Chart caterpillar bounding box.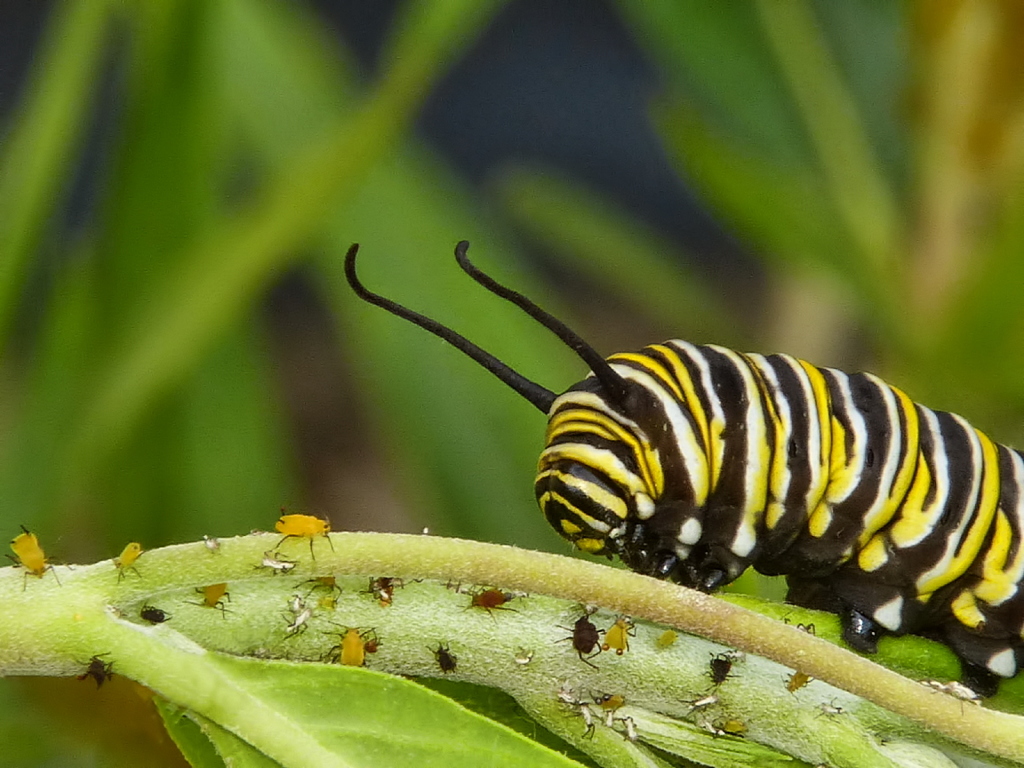
Charted: (left=346, top=239, right=1023, bottom=688).
